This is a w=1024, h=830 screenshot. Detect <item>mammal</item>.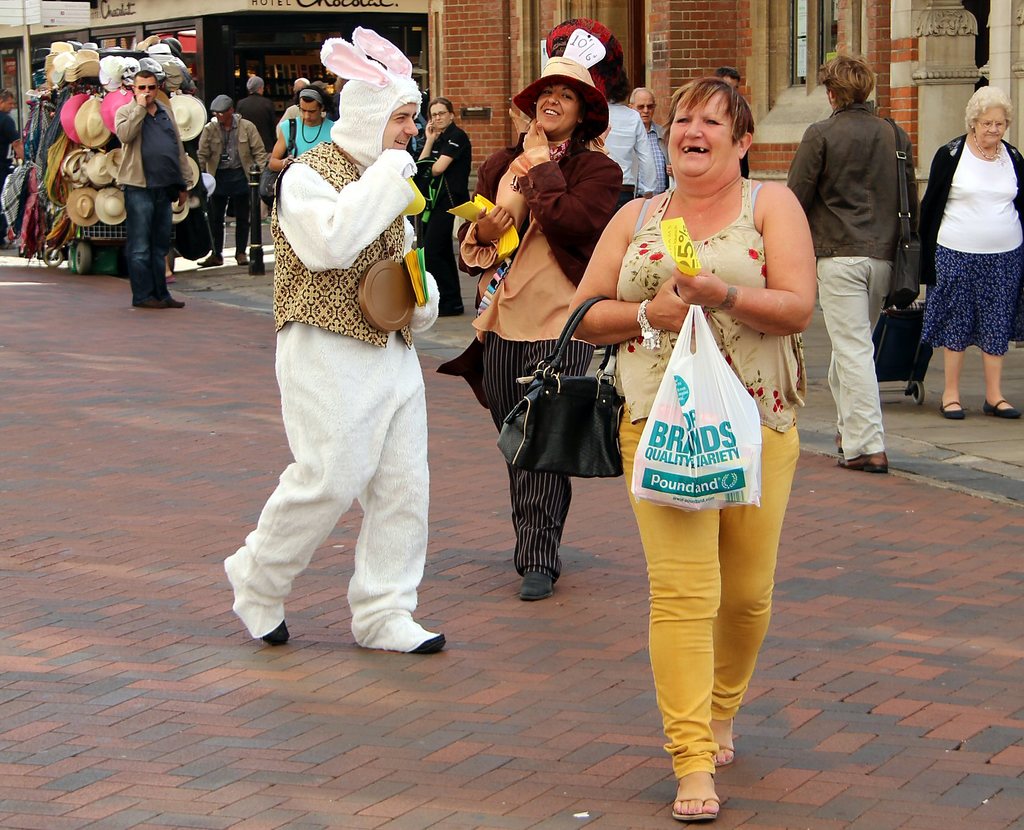
[x1=548, y1=17, x2=655, y2=204].
